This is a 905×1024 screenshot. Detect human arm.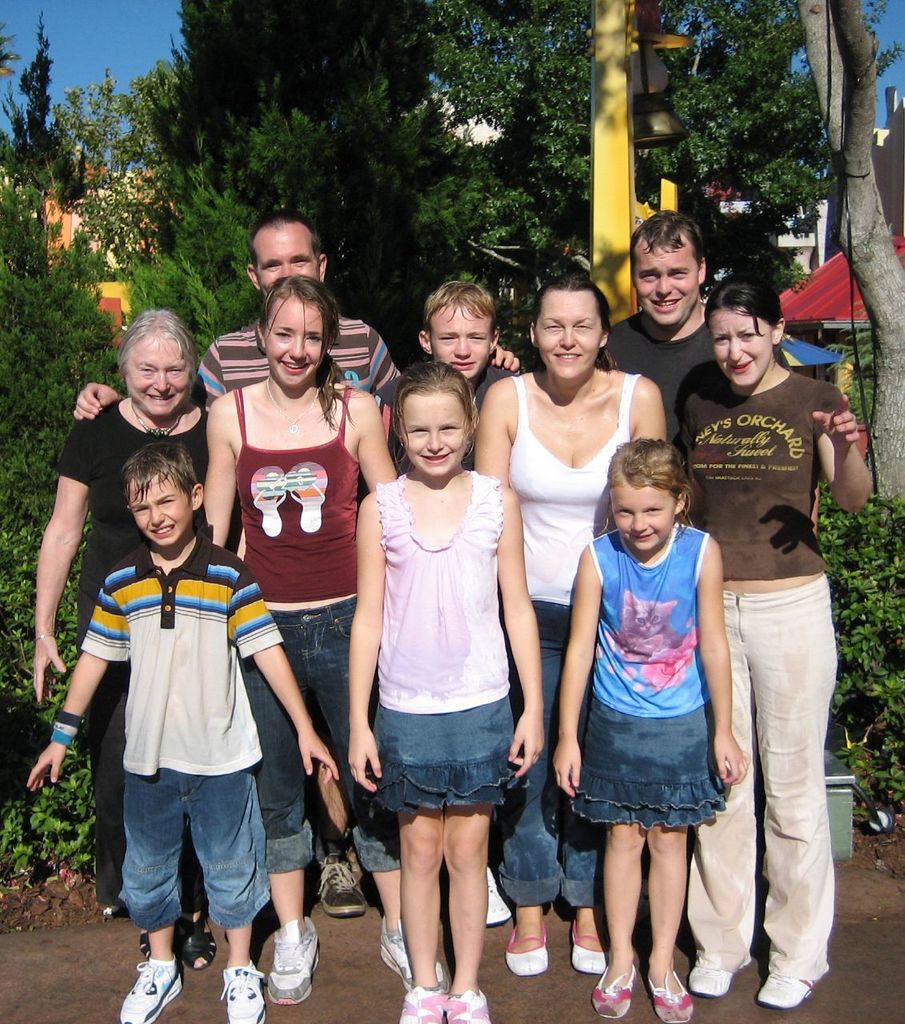
{"left": 806, "top": 378, "right": 878, "bottom": 515}.
